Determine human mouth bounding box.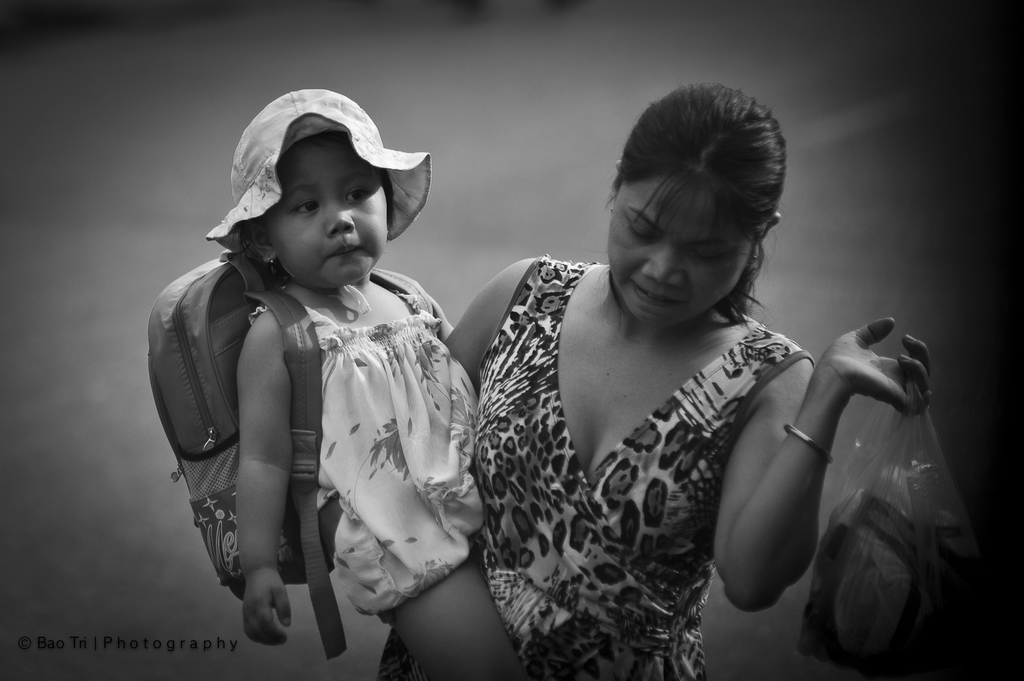
Determined: x1=328 y1=244 x2=363 y2=256.
